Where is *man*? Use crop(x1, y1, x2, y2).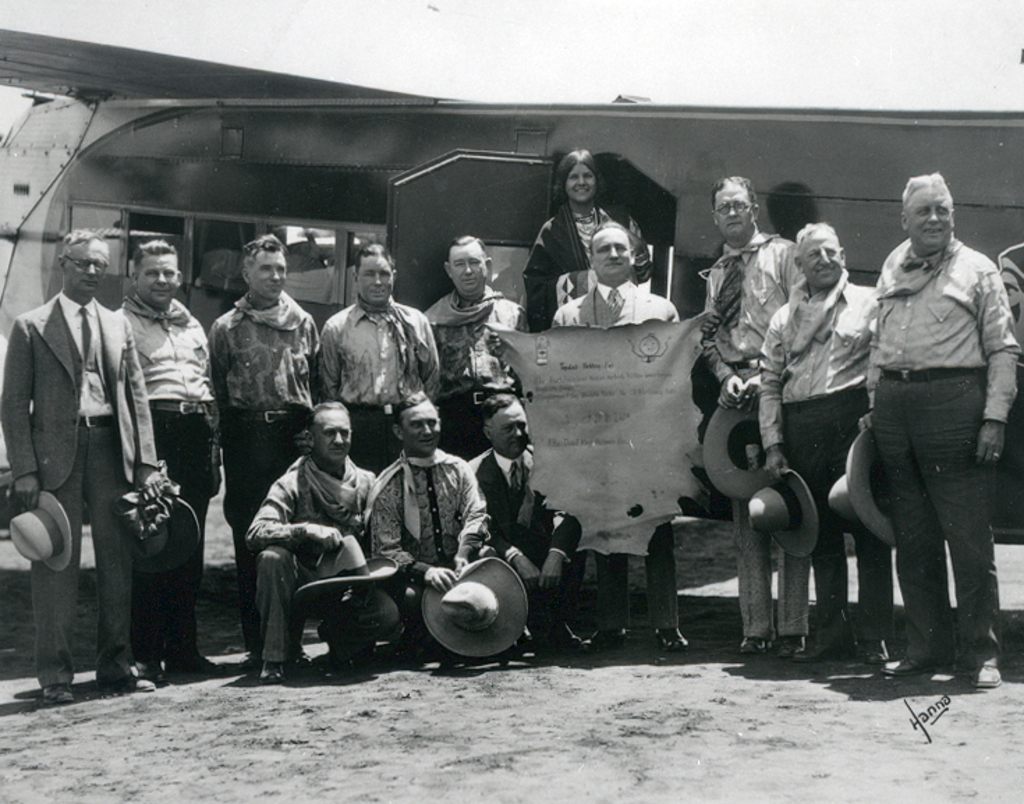
crop(319, 242, 442, 475).
